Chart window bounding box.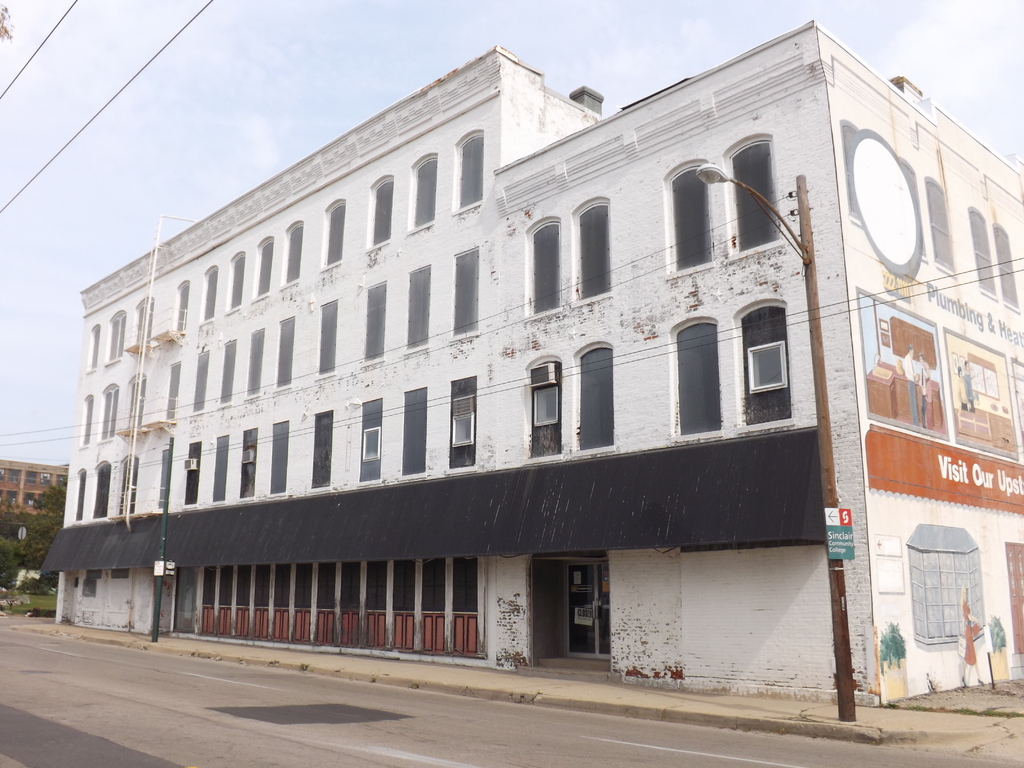
Charted: {"x1": 58, "y1": 474, "x2": 67, "y2": 487}.
